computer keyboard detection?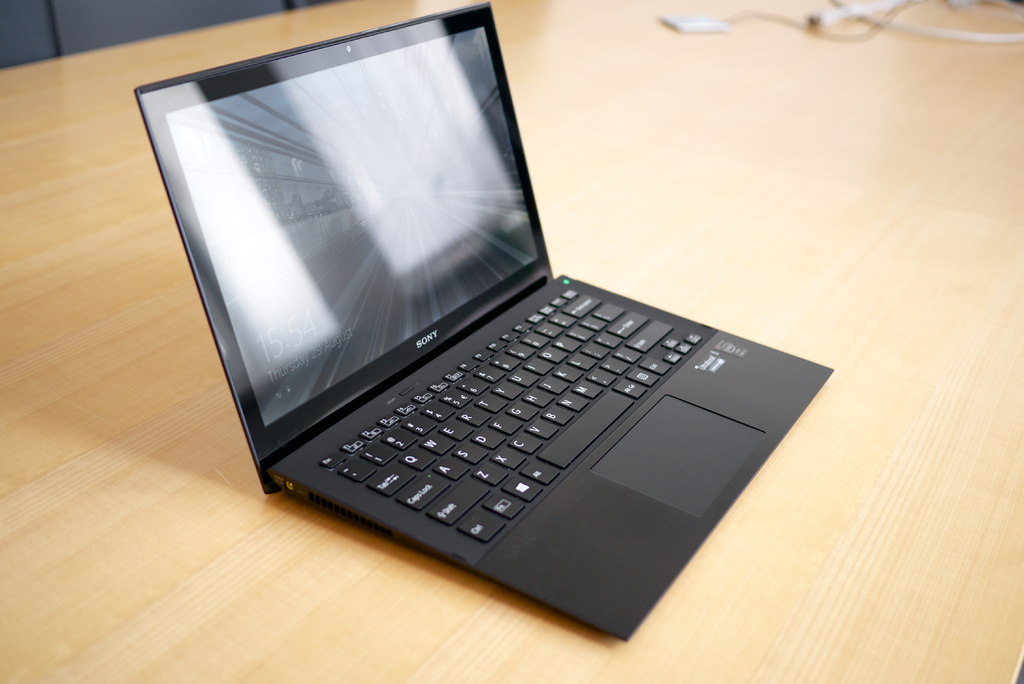
l=312, t=285, r=711, b=546
